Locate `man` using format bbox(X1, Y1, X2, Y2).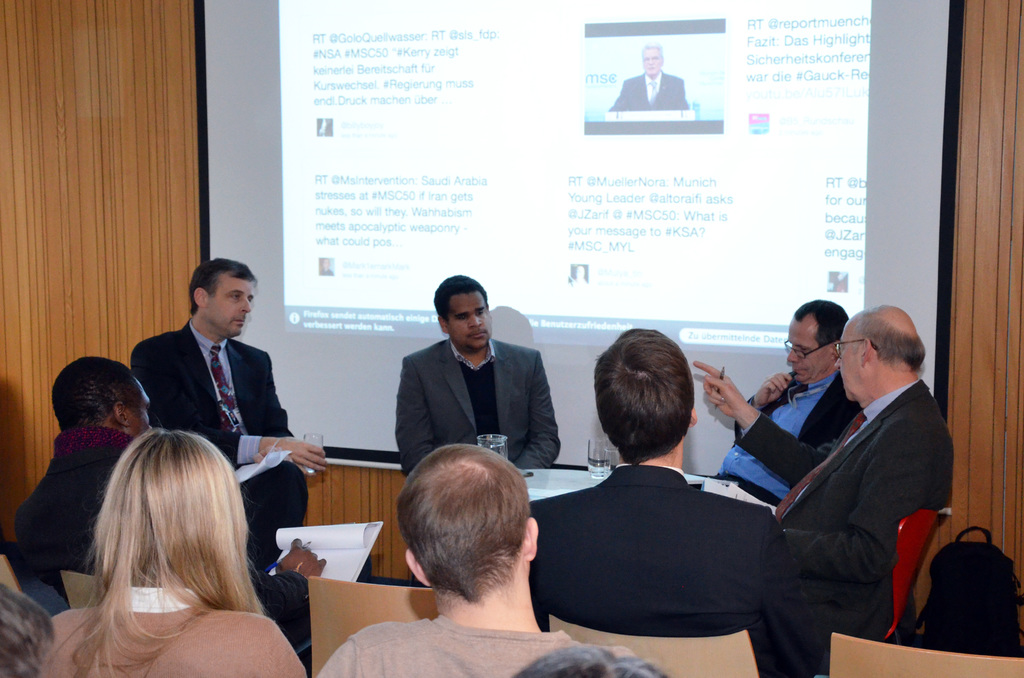
bbox(743, 284, 948, 665).
